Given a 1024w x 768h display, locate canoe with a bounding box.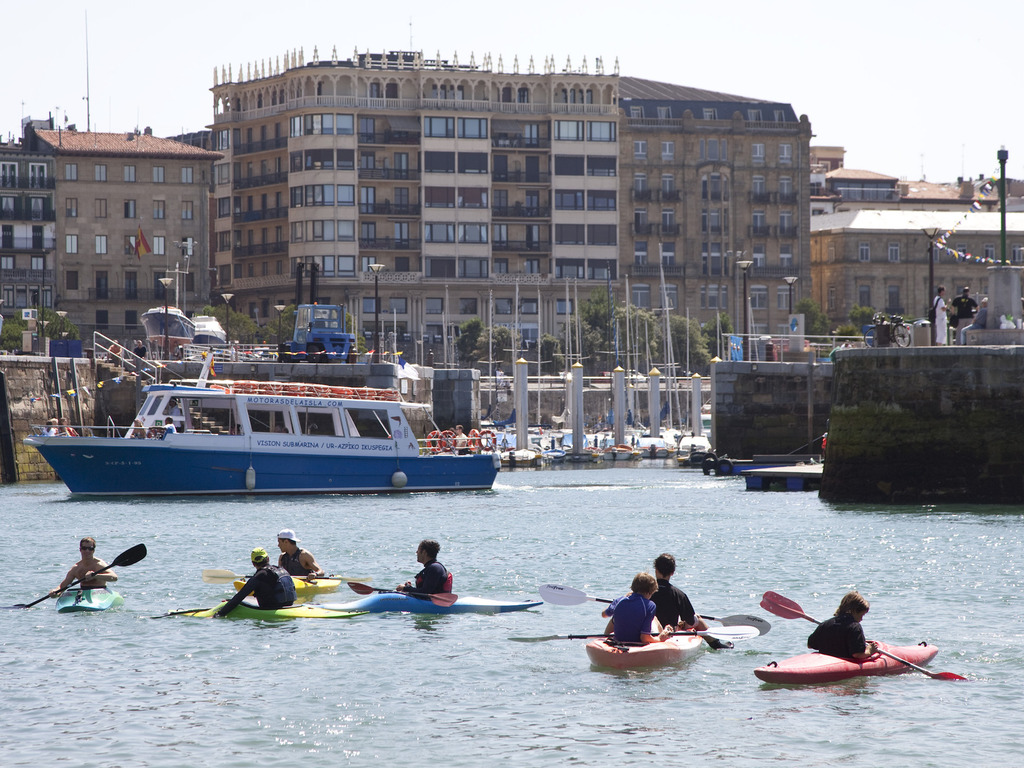
Located: x1=54, y1=586, x2=126, y2=614.
